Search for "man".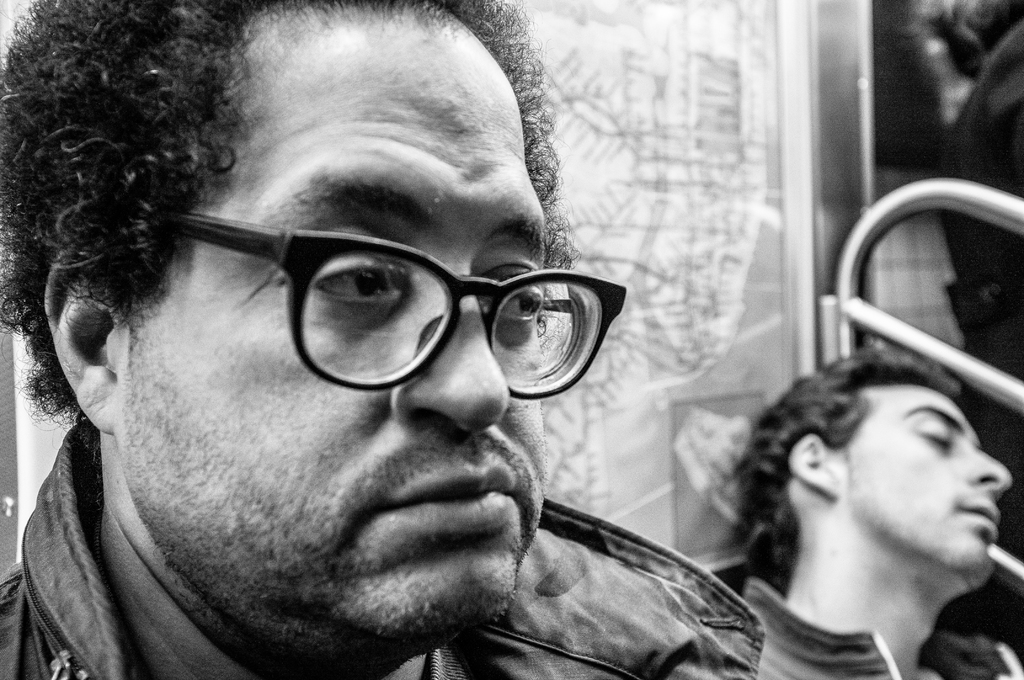
Found at [0, 71, 806, 679].
